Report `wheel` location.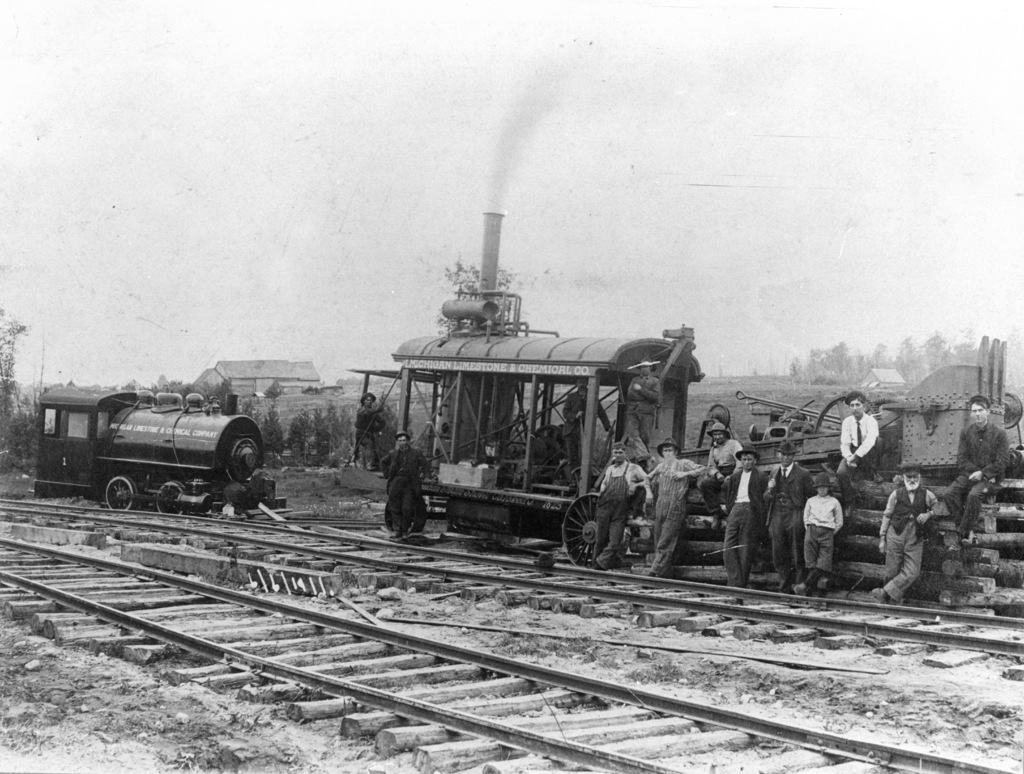
Report: [left=562, top=493, right=628, bottom=570].
